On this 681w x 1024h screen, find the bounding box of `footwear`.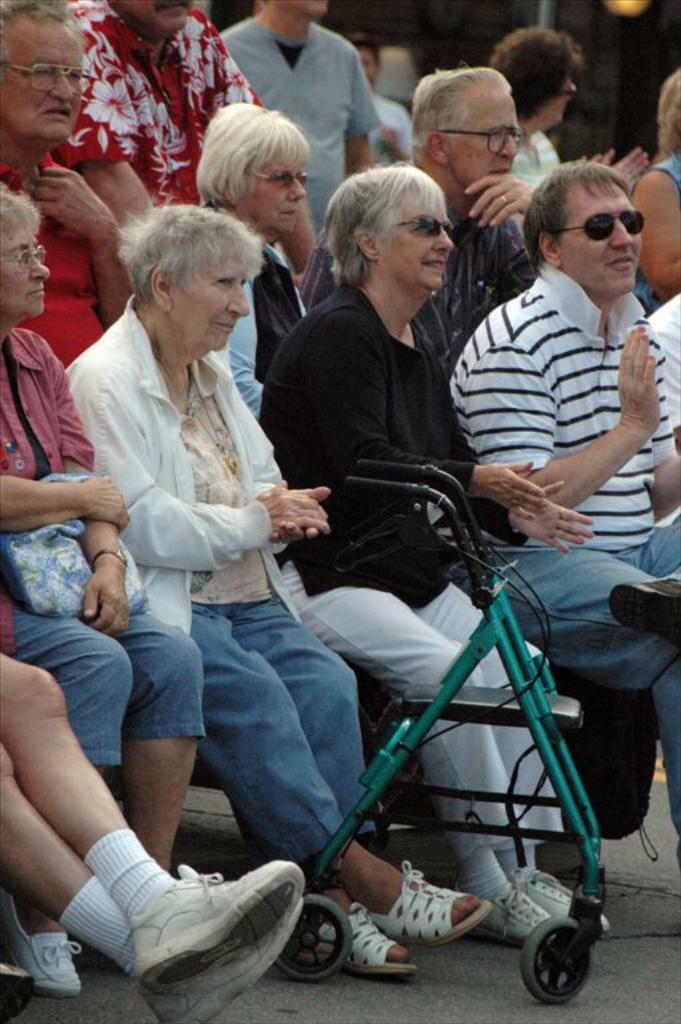
Bounding box: Rect(505, 859, 616, 940).
